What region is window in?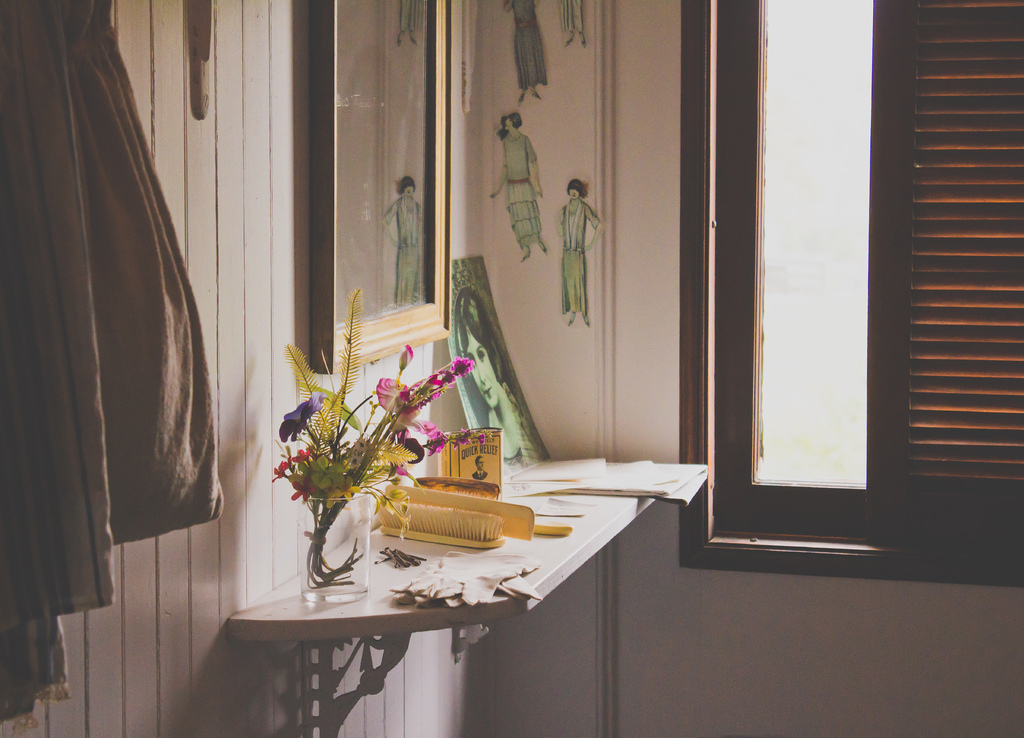
617:0:983:568.
